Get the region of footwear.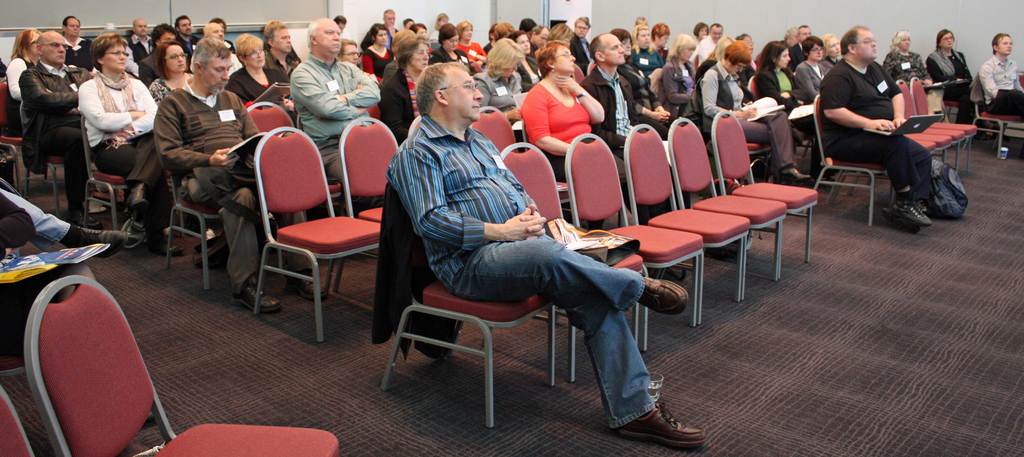
pyautogui.locateOnScreen(156, 239, 185, 257).
